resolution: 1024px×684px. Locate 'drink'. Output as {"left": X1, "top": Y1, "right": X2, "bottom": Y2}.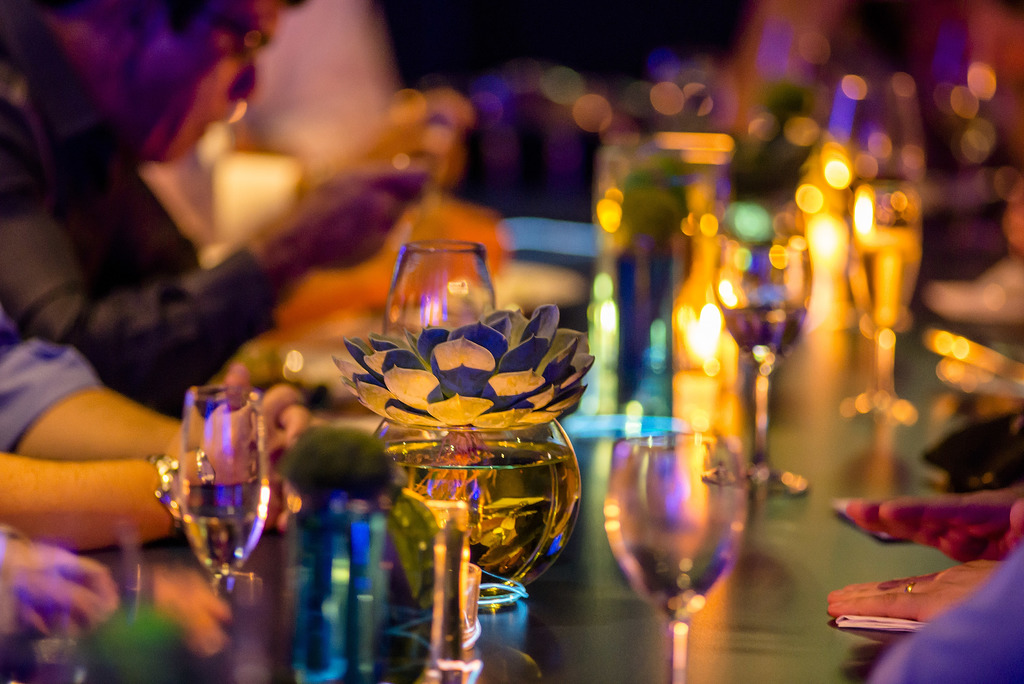
{"left": 728, "top": 307, "right": 815, "bottom": 352}.
